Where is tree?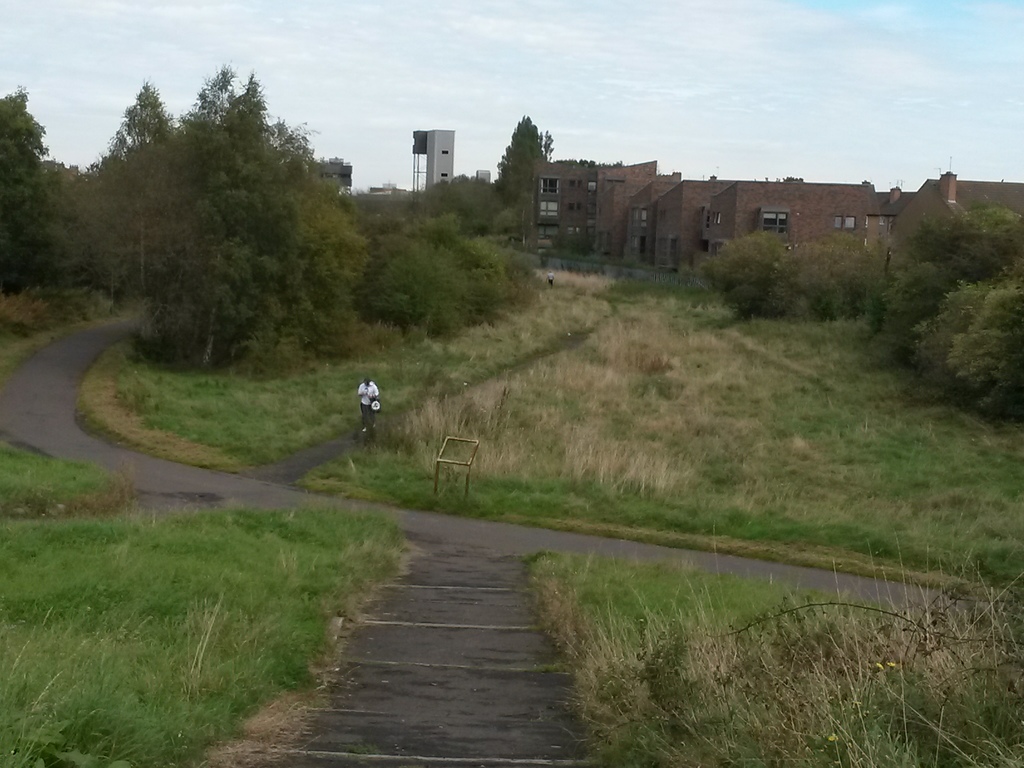
x1=778 y1=236 x2=874 y2=365.
